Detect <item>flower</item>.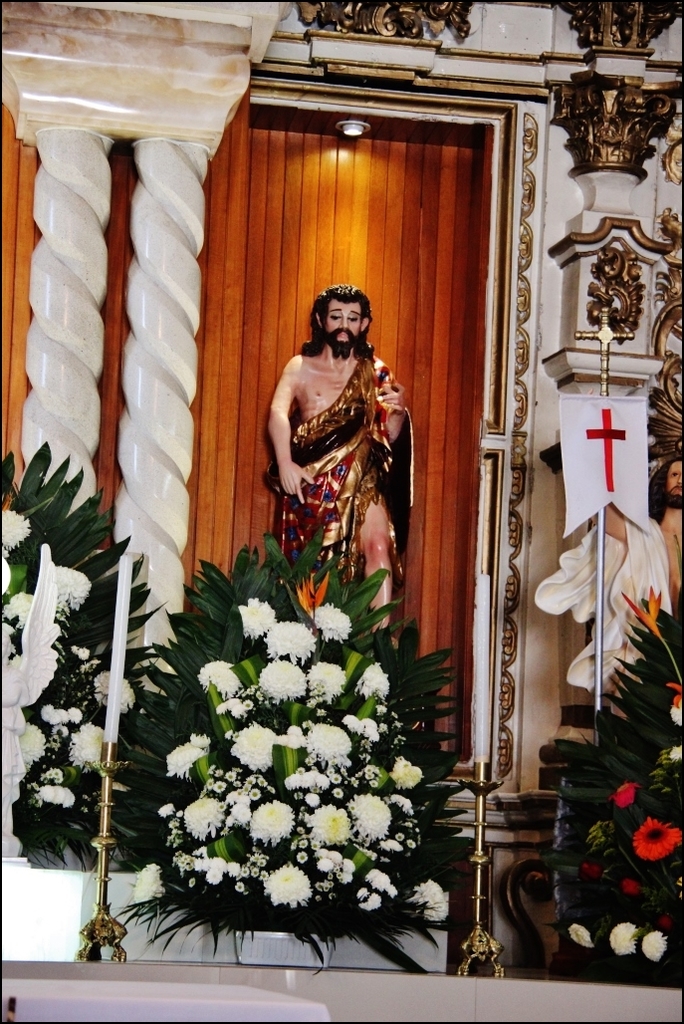
Detected at bbox=(39, 787, 75, 812).
